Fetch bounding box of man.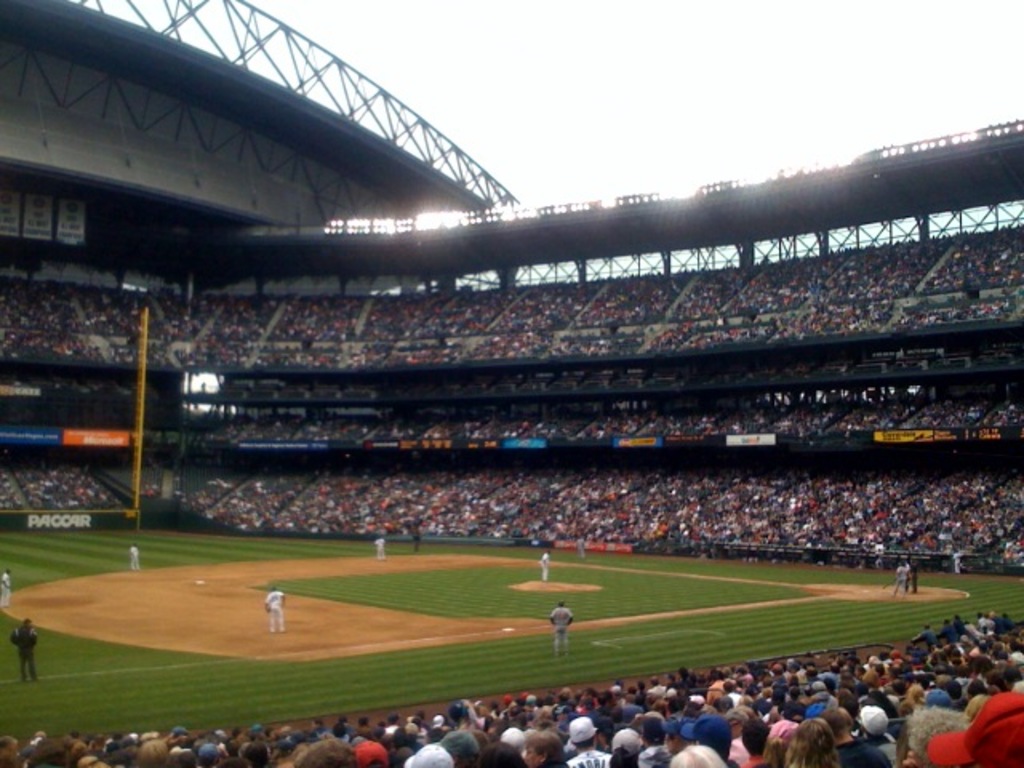
Bbox: [left=910, top=622, right=942, bottom=661].
